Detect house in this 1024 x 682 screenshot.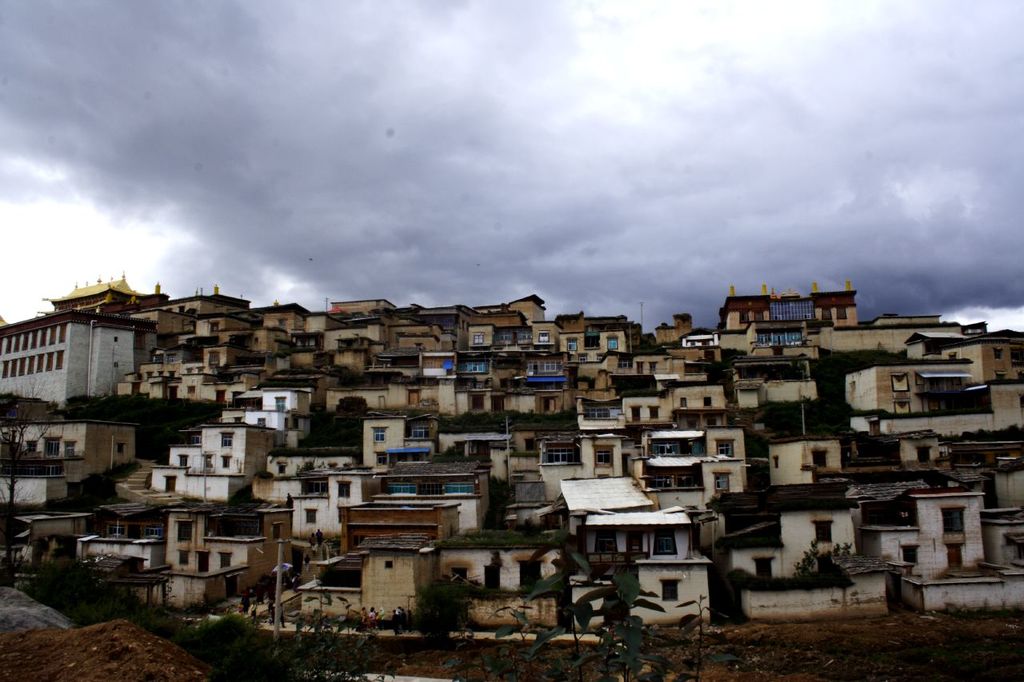
Detection: <box>0,410,134,509</box>.
